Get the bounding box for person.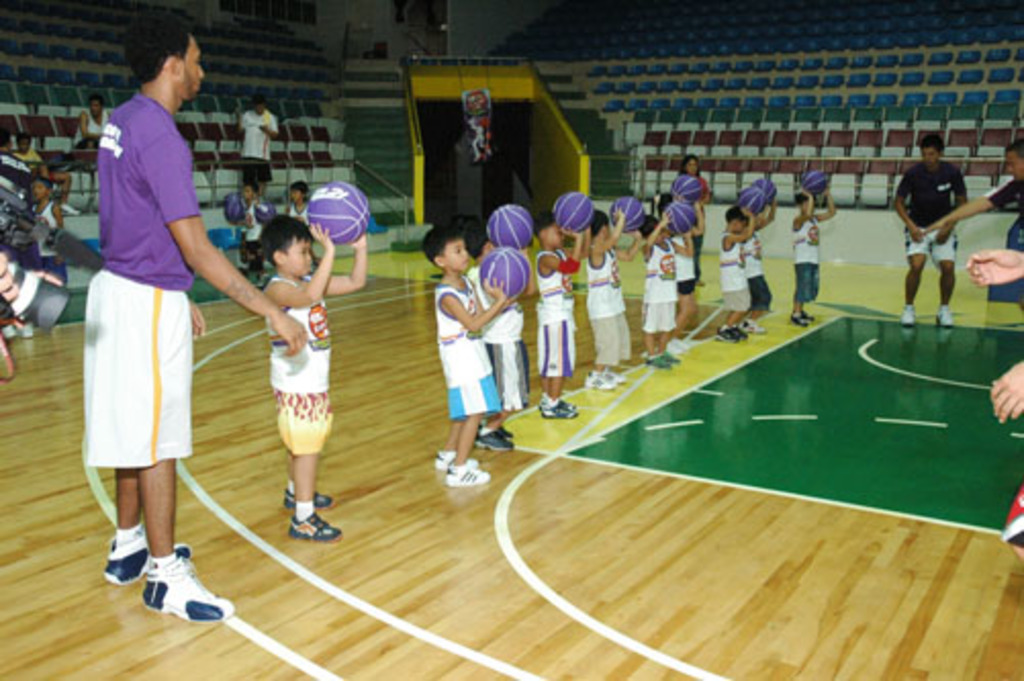
<region>231, 182, 272, 262</region>.
